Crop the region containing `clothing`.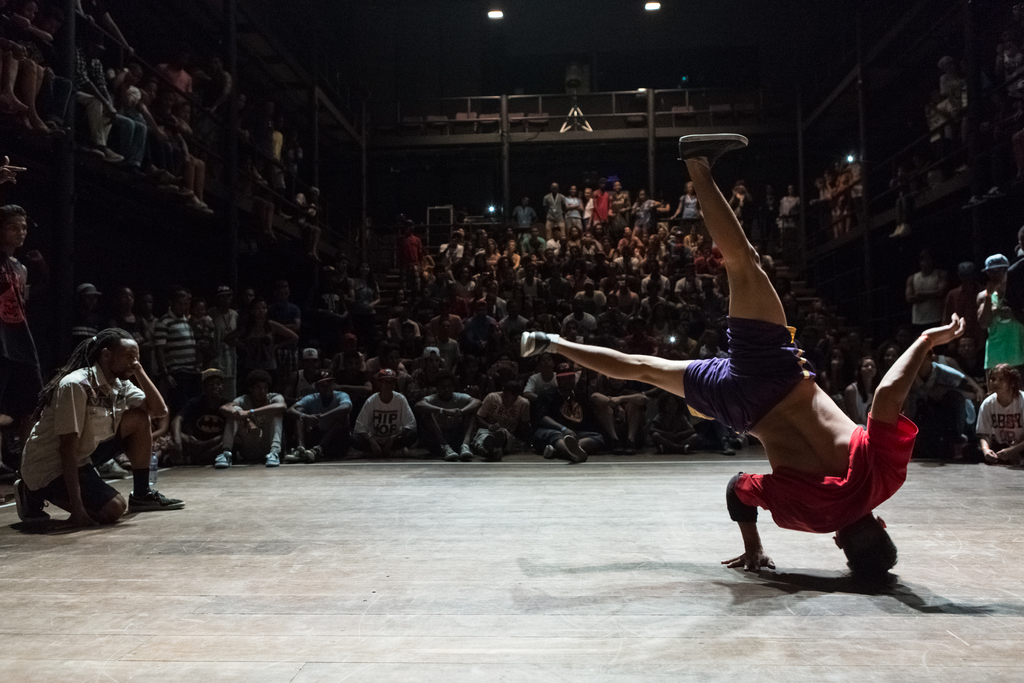
Crop region: region(161, 306, 201, 388).
